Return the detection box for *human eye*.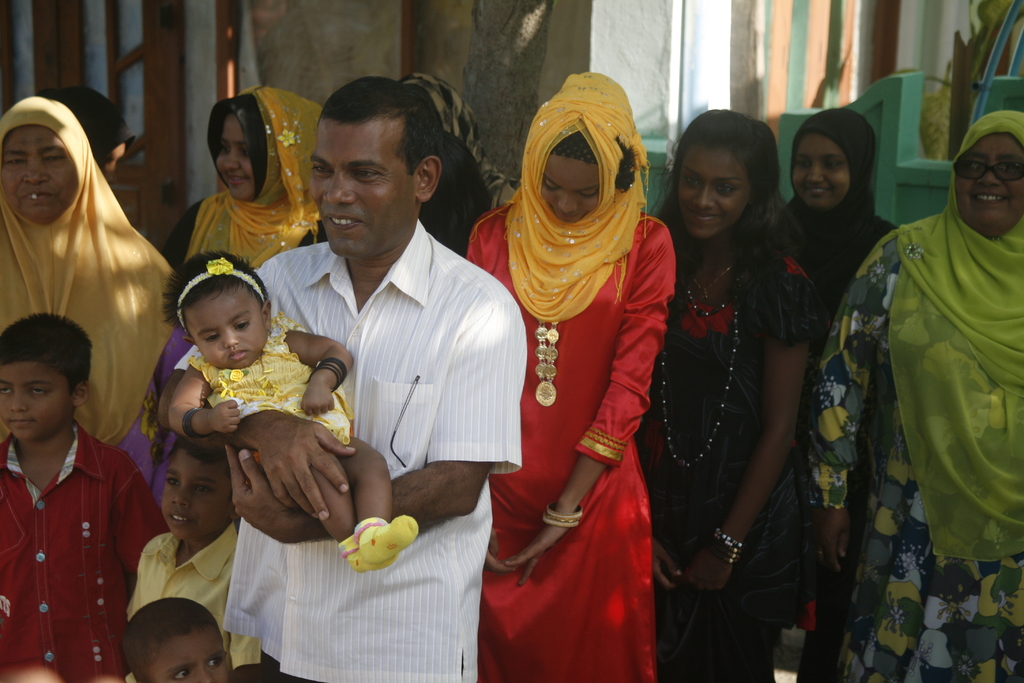
detection(237, 144, 252, 157).
